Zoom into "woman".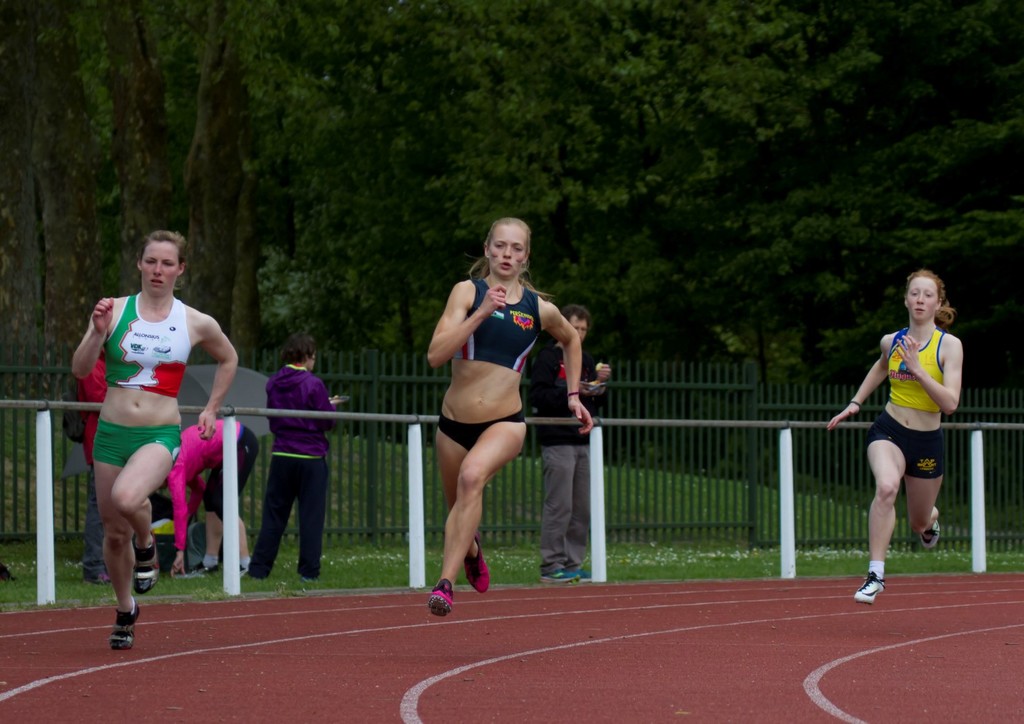
Zoom target: (left=154, top=422, right=255, bottom=587).
